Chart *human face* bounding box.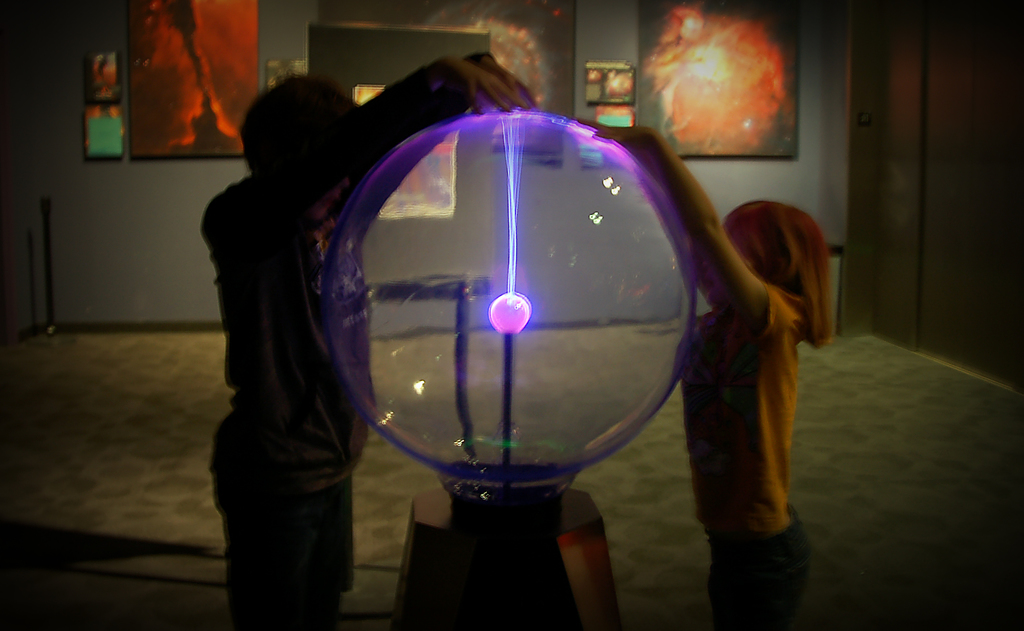
Charted: select_region(307, 171, 353, 223).
